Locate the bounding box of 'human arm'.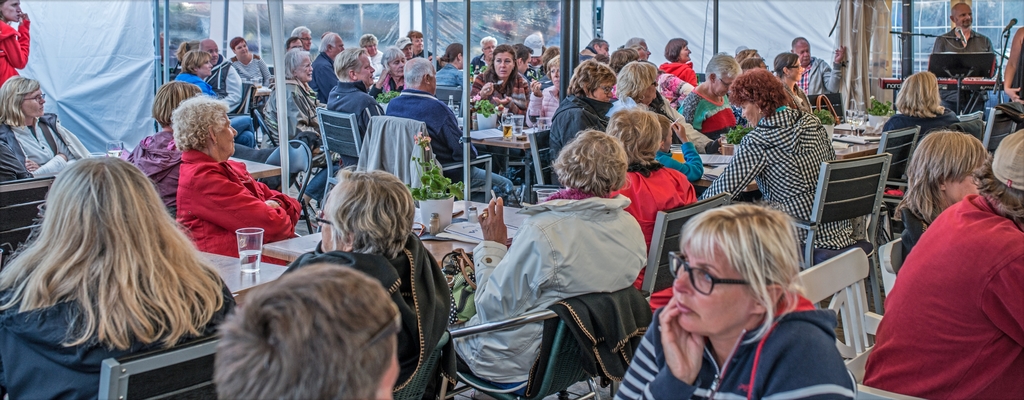
Bounding box: <region>248, 171, 299, 211</region>.
